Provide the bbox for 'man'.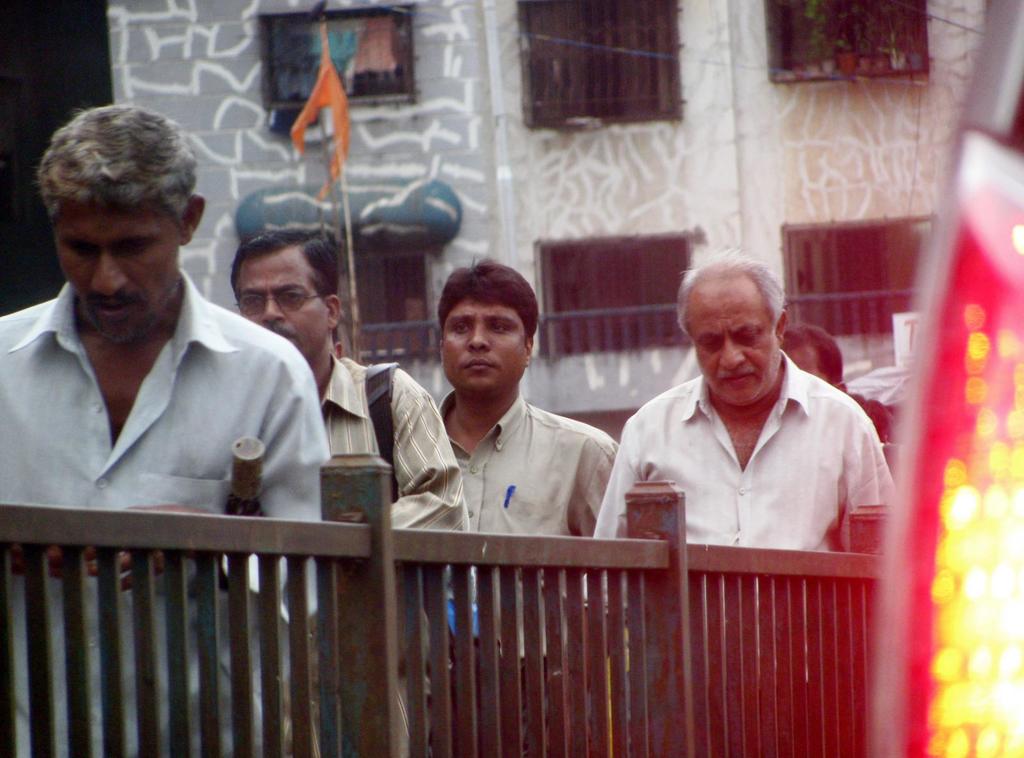
Rect(584, 248, 903, 686).
